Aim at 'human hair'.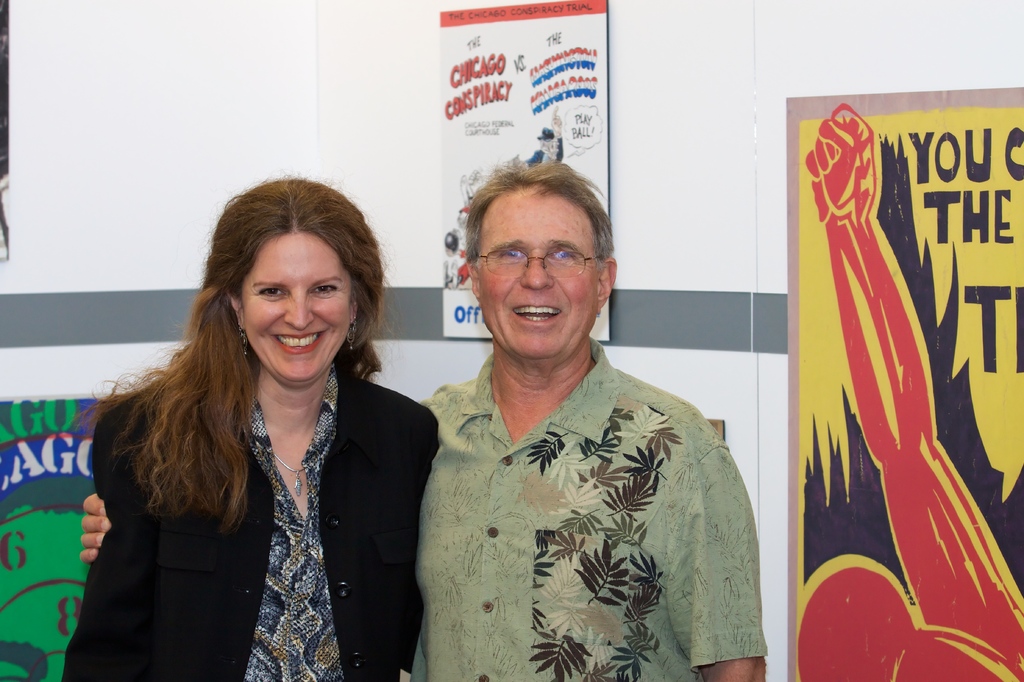
Aimed at select_region(465, 158, 614, 274).
